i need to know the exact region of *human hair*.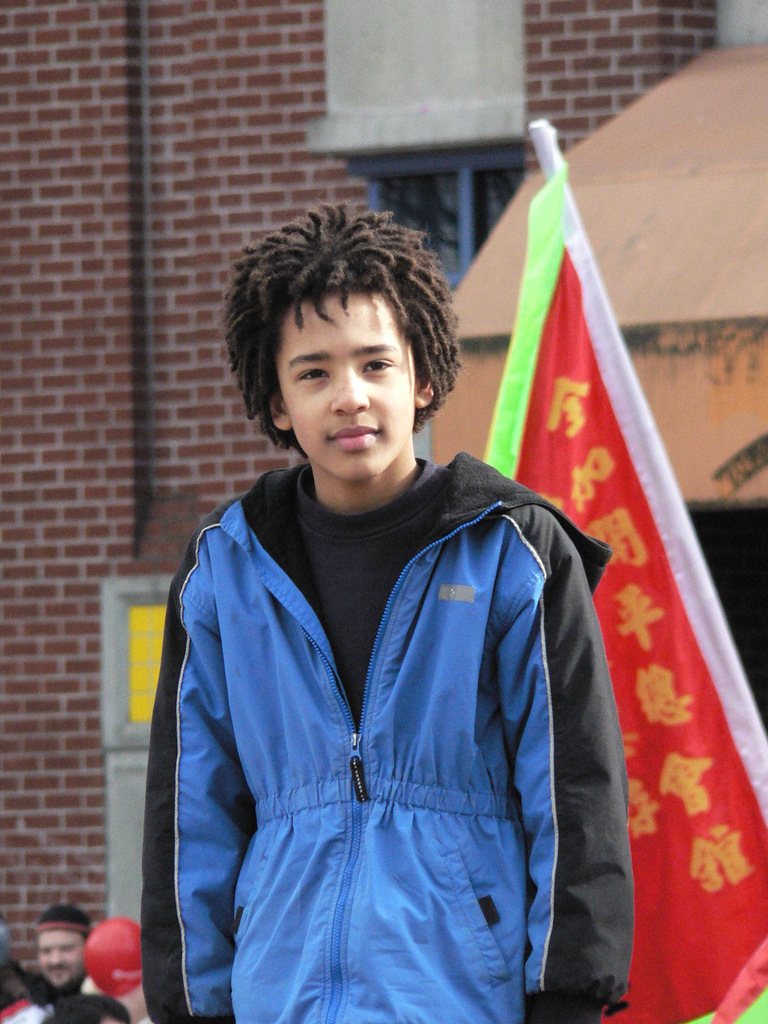
Region: select_region(43, 996, 131, 1023).
